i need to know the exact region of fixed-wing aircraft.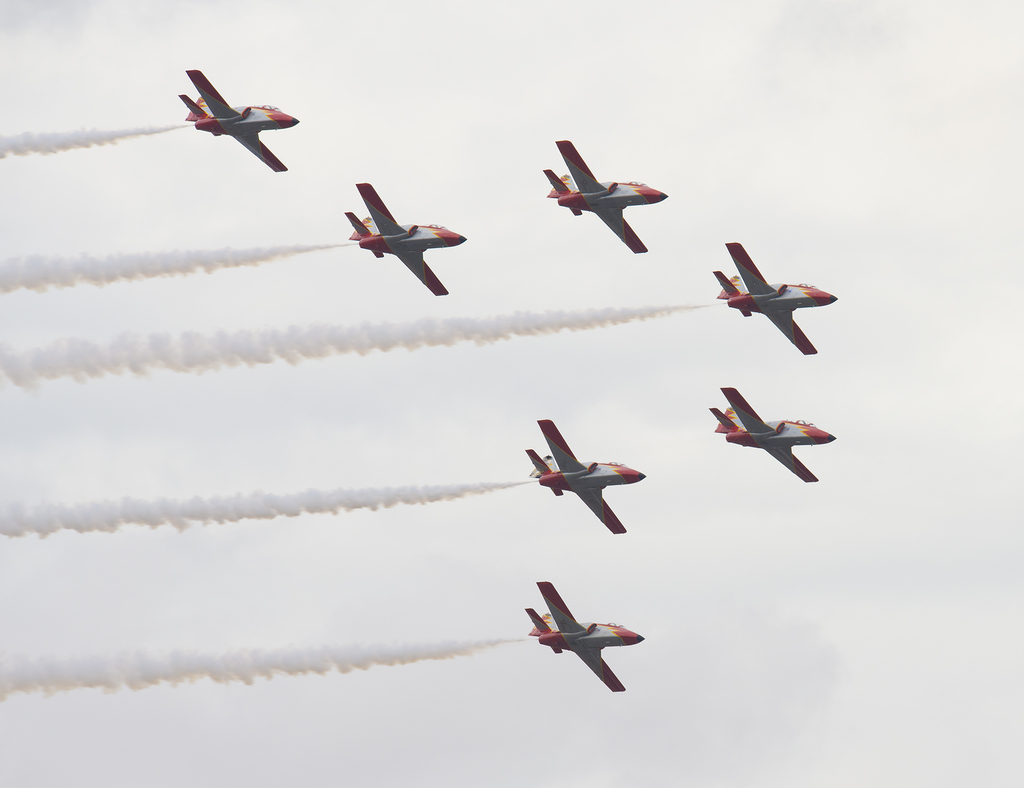
Region: [left=712, top=241, right=836, bottom=357].
